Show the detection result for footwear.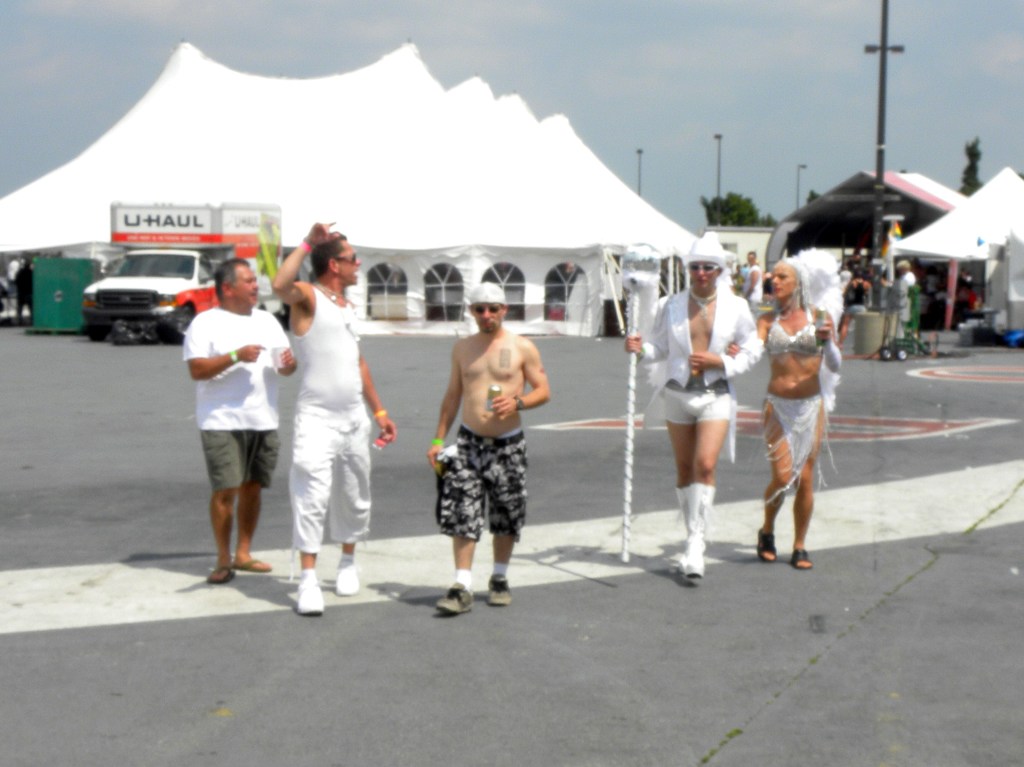
bbox=[332, 549, 359, 597].
